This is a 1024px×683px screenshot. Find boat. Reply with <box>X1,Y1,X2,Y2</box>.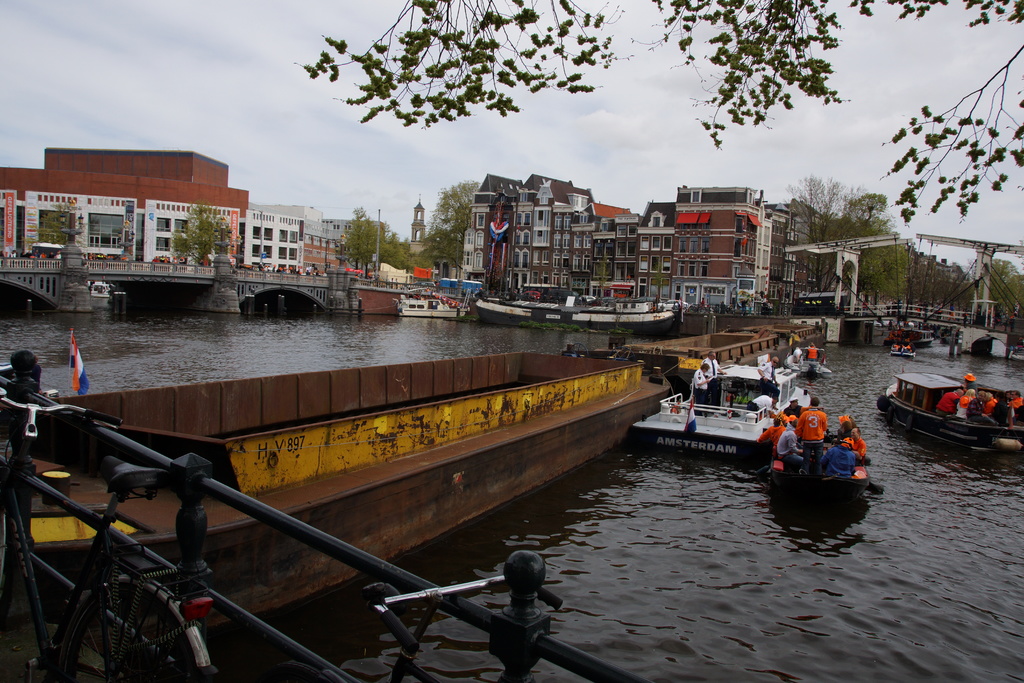
<box>896,368,1023,448</box>.
